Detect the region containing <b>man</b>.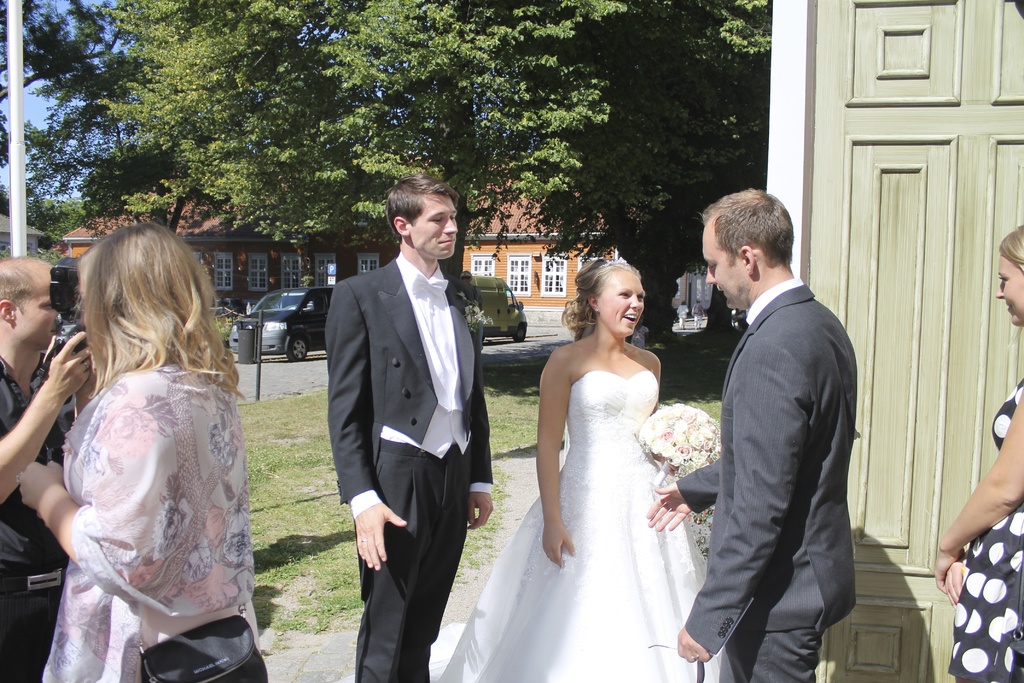
[0, 253, 90, 682].
